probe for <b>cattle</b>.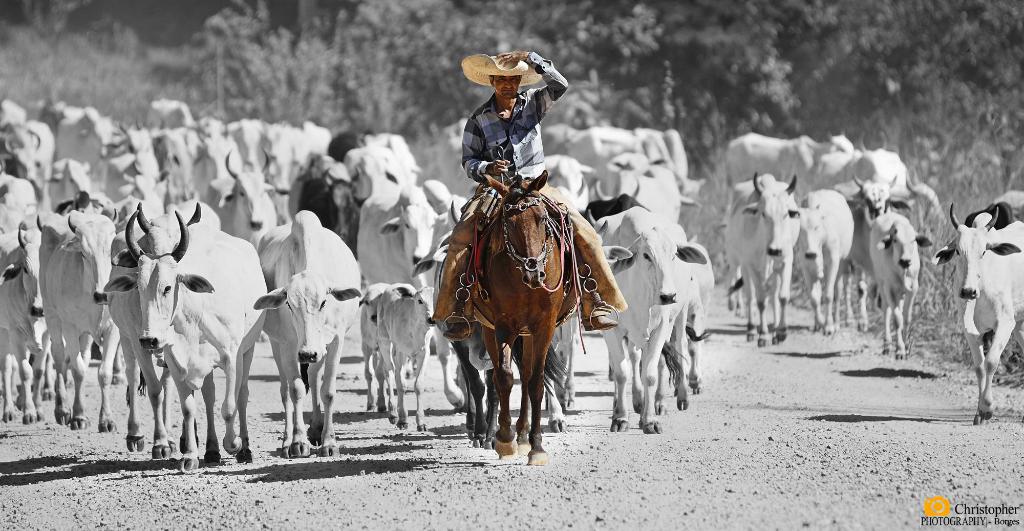
Probe result: bbox=[45, 156, 93, 210].
